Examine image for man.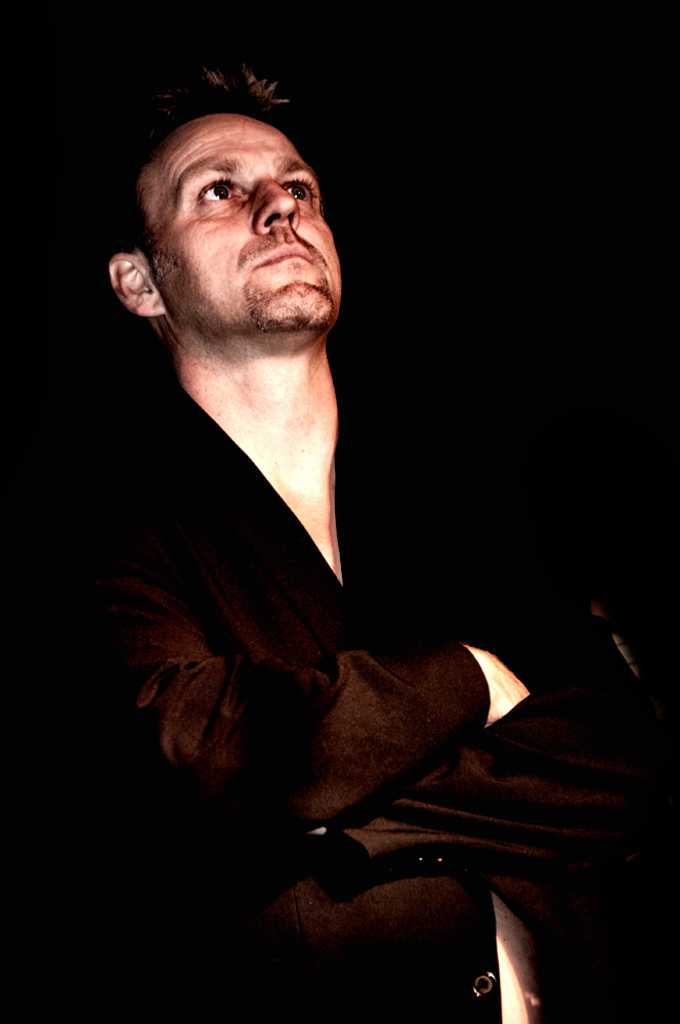
Examination result: 0 71 679 1023.
